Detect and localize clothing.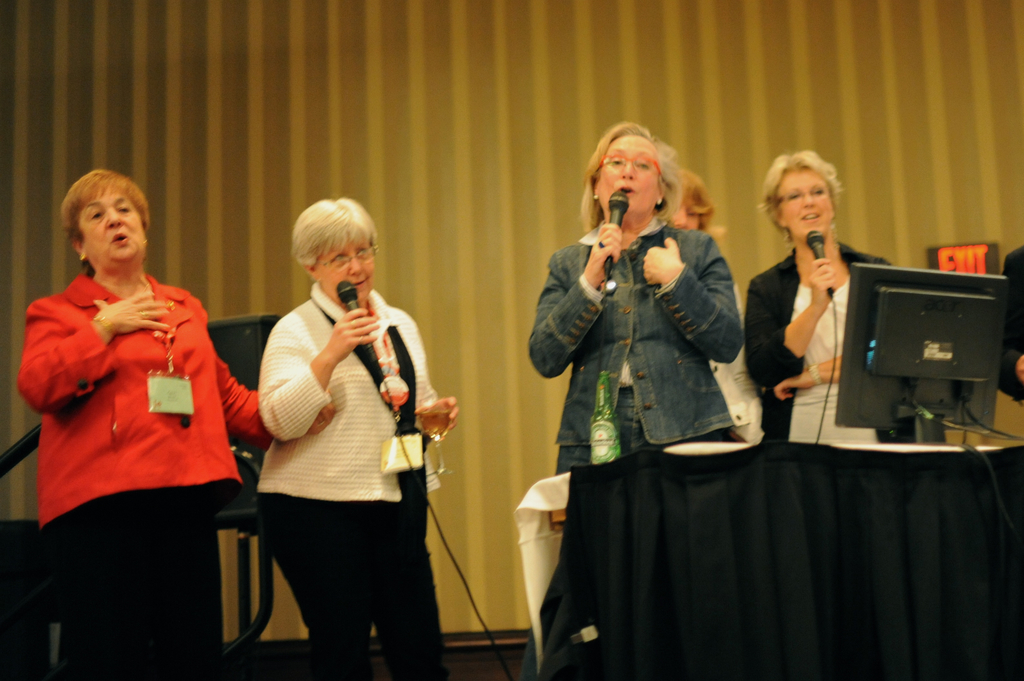
Localized at [17, 272, 271, 680].
